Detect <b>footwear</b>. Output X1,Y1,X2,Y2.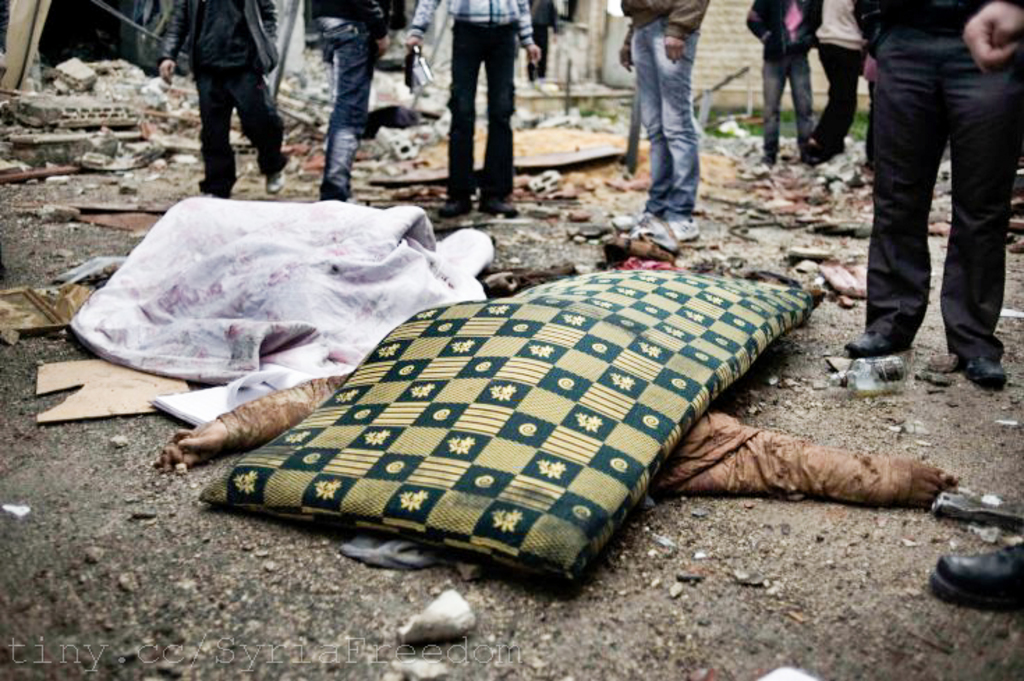
610,209,642,230.
